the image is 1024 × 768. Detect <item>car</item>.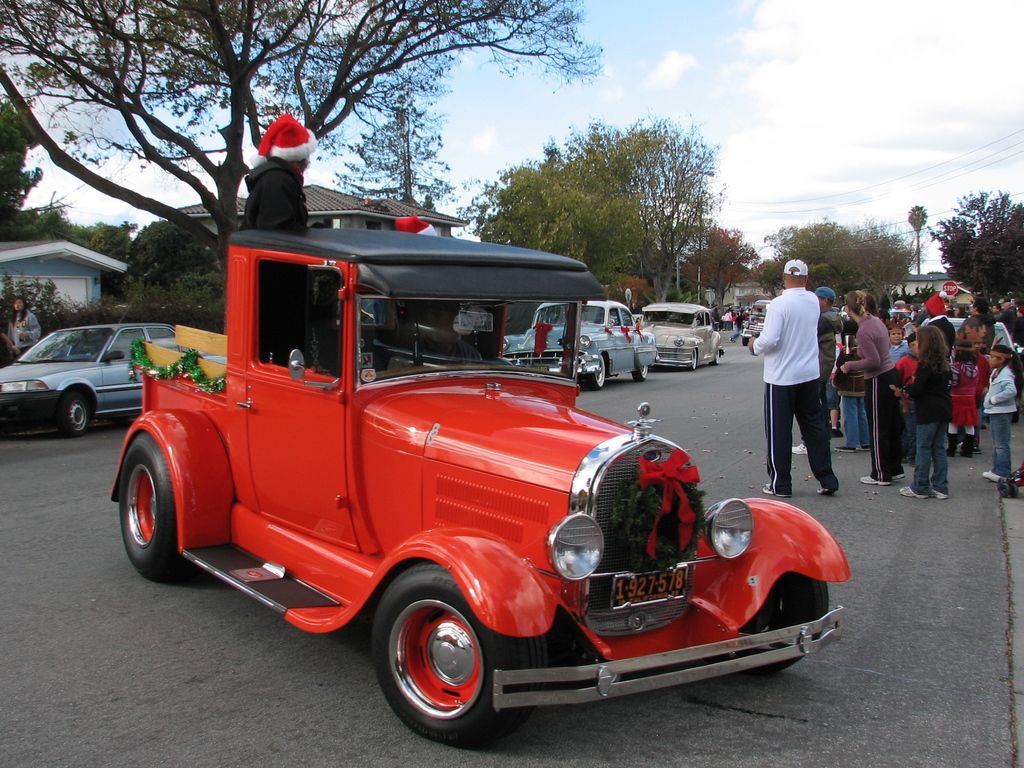
Detection: l=742, t=300, r=772, b=346.
